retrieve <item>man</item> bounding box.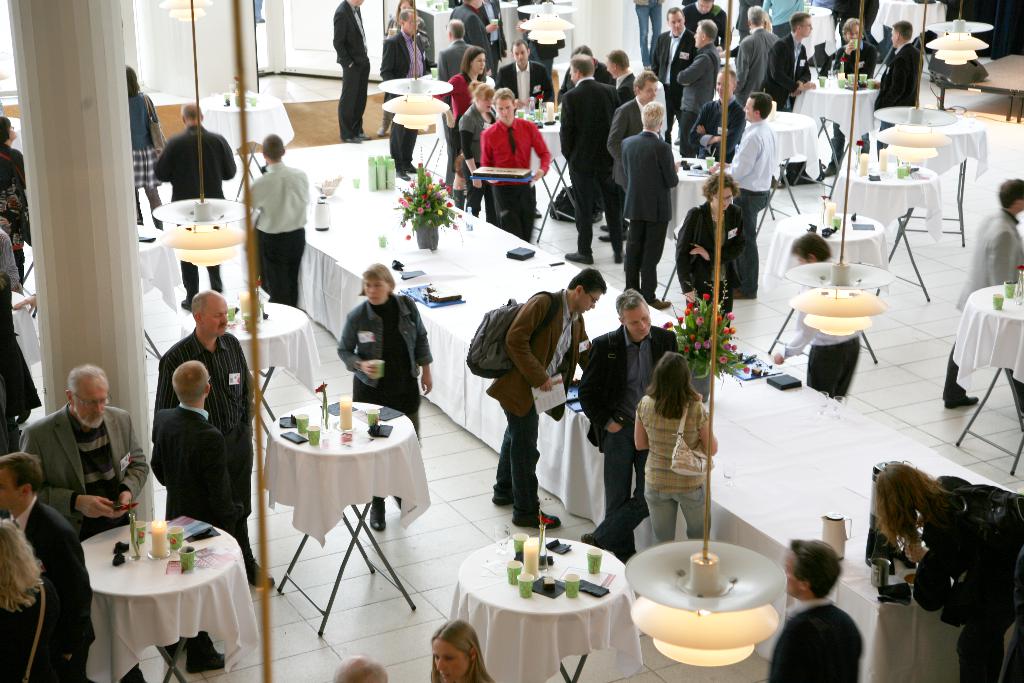
Bounding box: [578,289,683,562].
